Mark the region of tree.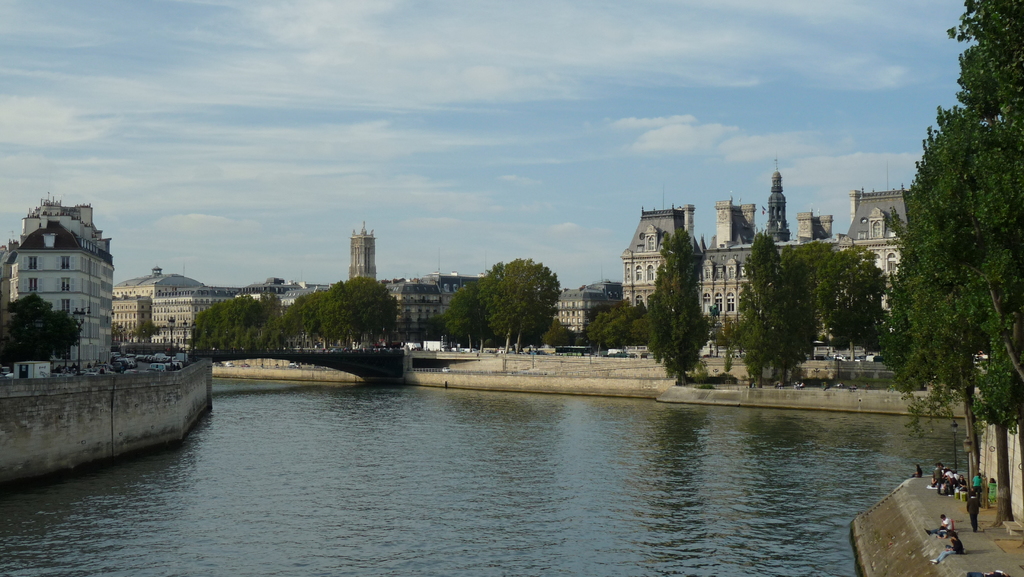
Region: x1=598, y1=298, x2=650, y2=348.
